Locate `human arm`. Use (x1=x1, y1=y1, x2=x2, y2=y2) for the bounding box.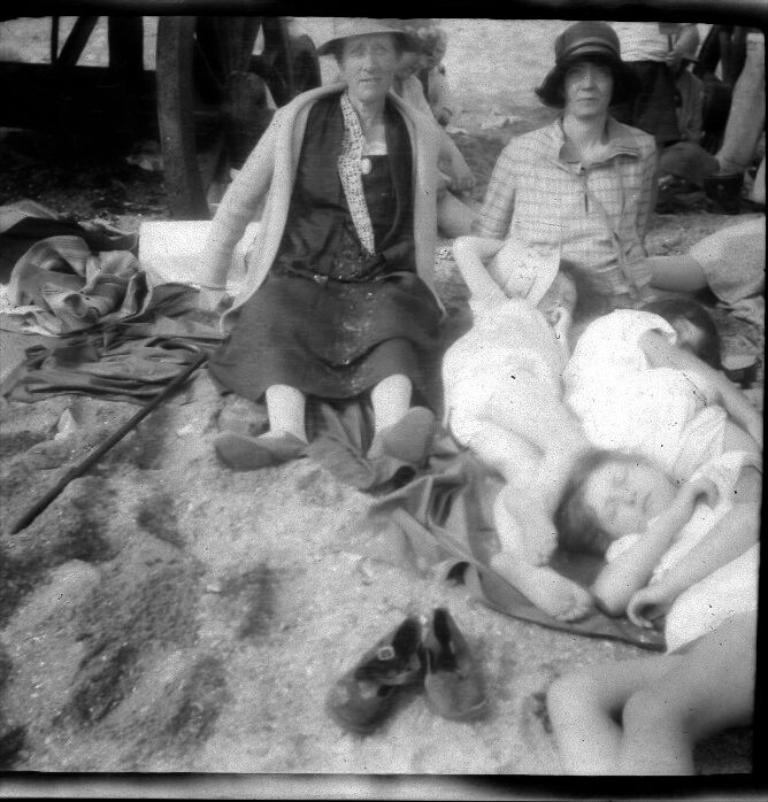
(x1=624, y1=141, x2=656, y2=308).
